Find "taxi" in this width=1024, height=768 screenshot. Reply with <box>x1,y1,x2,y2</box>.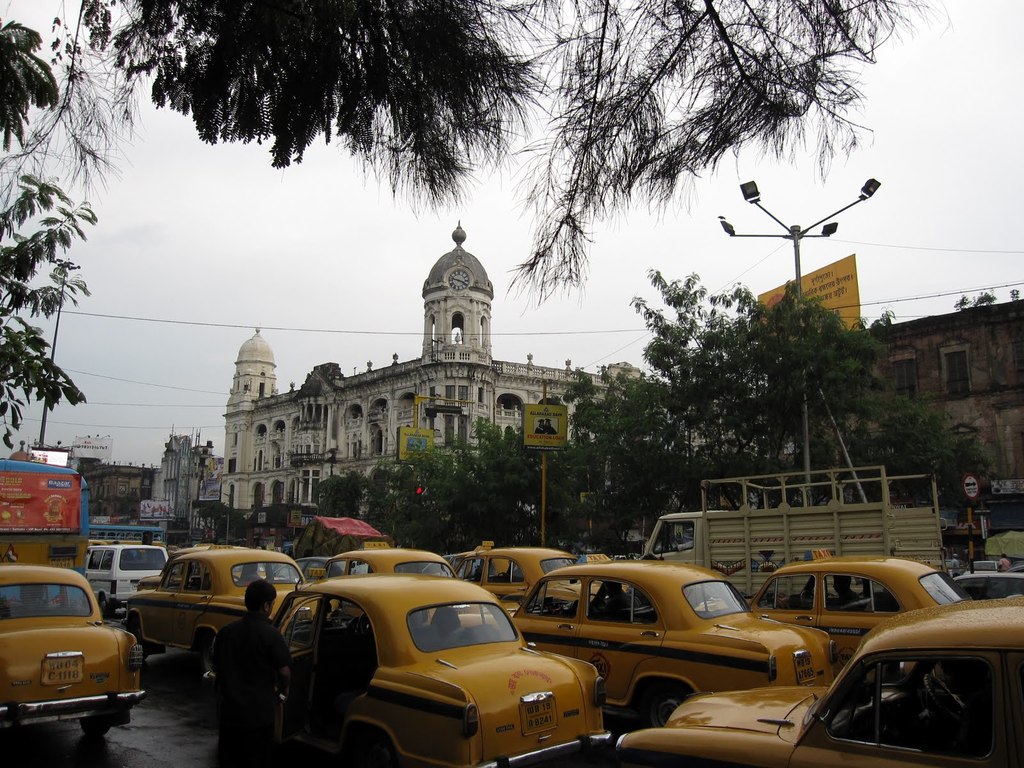
<box>316,538,461,582</box>.
